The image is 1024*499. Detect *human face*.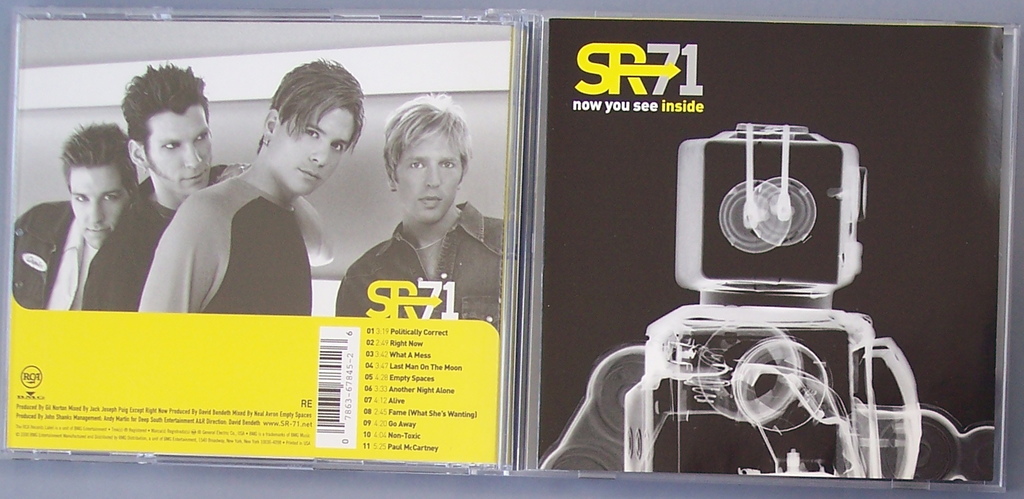
Detection: <box>273,104,355,200</box>.
